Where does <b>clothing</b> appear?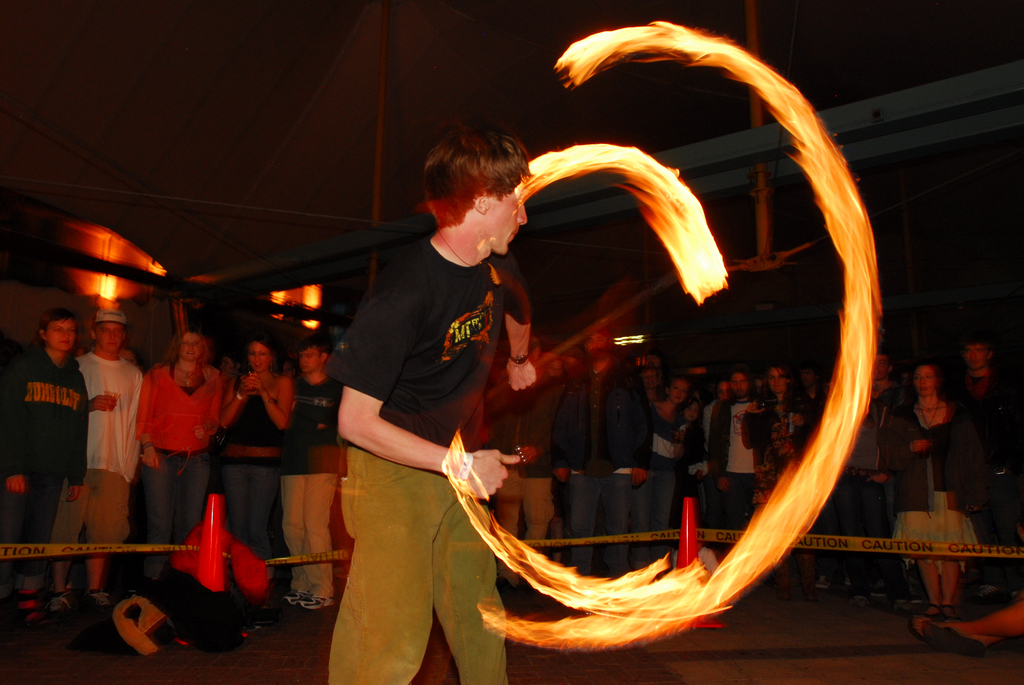
Appears at pyautogui.locateOnScreen(646, 400, 685, 535).
